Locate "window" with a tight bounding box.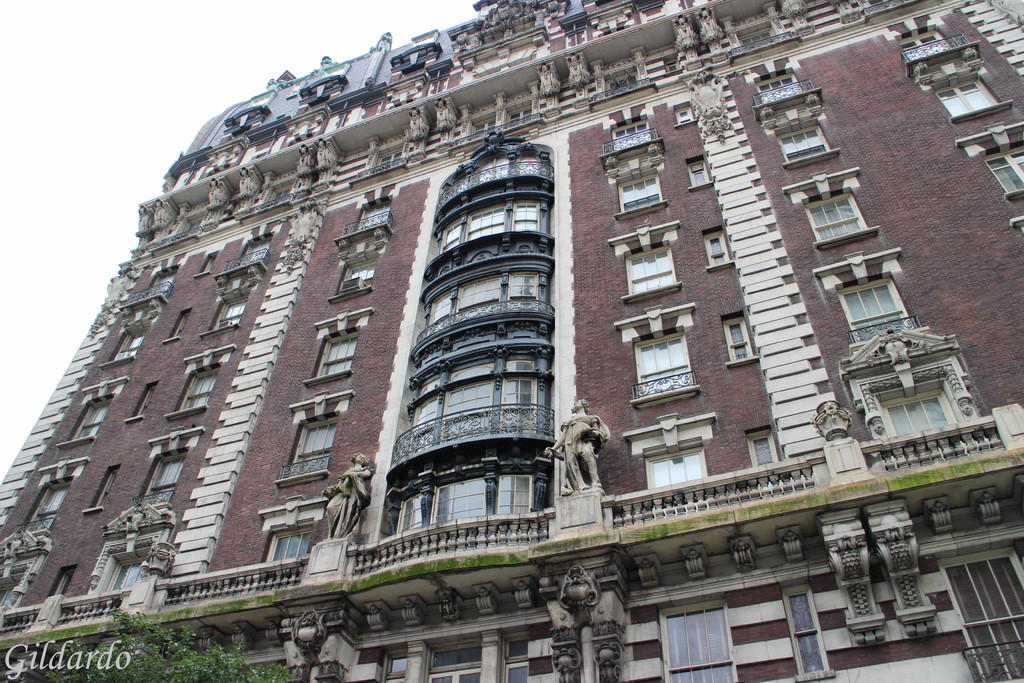
BBox(992, 147, 1023, 191).
